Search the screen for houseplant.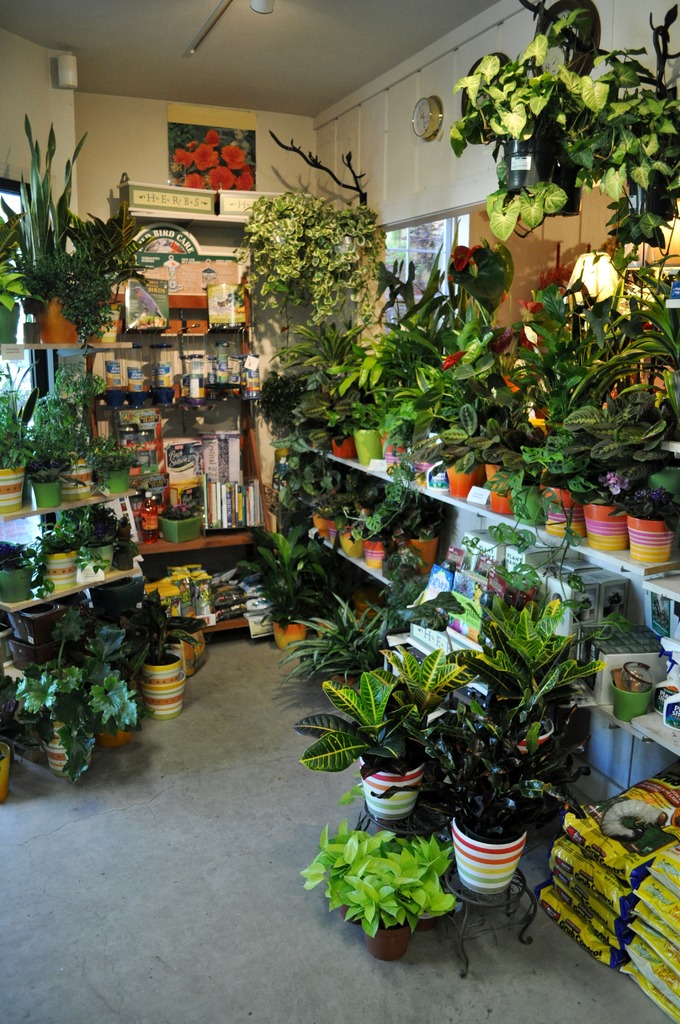
Found at 546 454 592 536.
